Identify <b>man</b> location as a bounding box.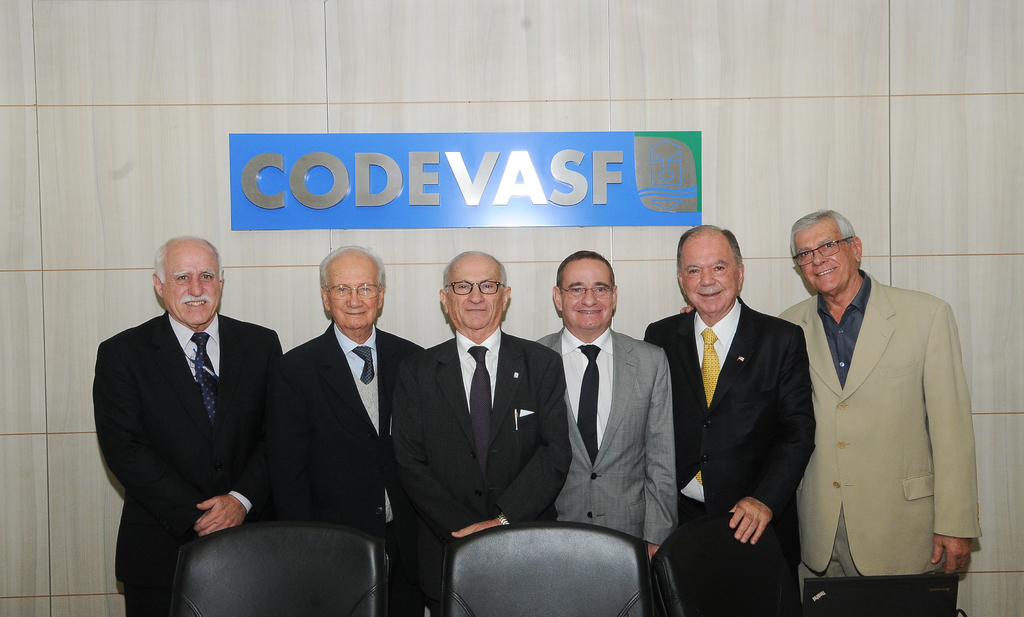
[759,212,992,616].
